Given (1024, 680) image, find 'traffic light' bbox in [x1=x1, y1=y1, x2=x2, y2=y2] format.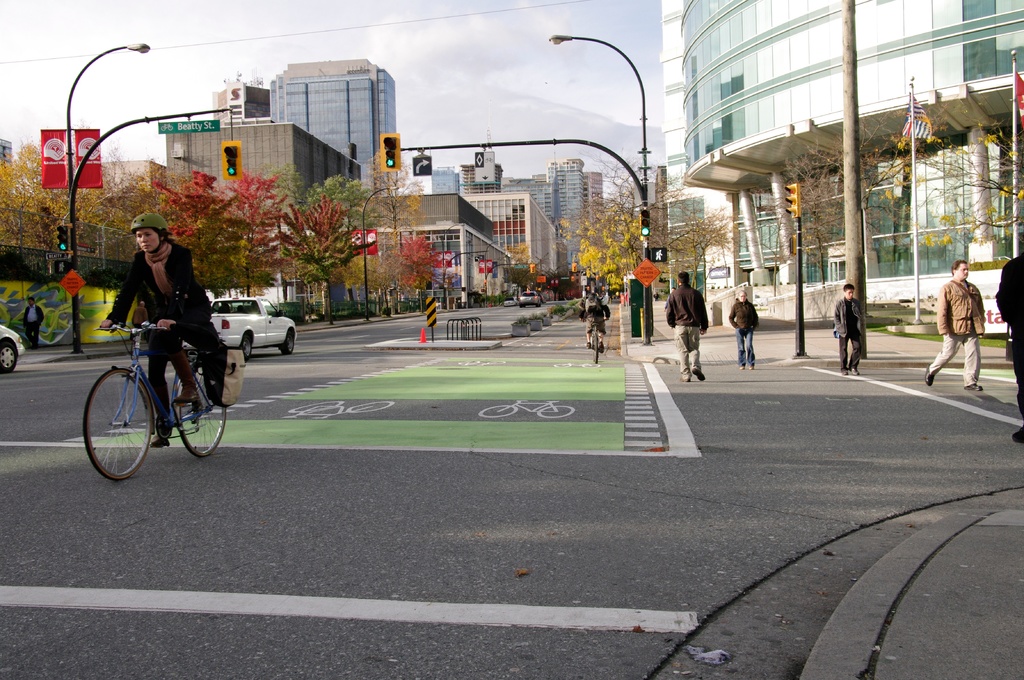
[x1=639, y1=209, x2=650, y2=235].
